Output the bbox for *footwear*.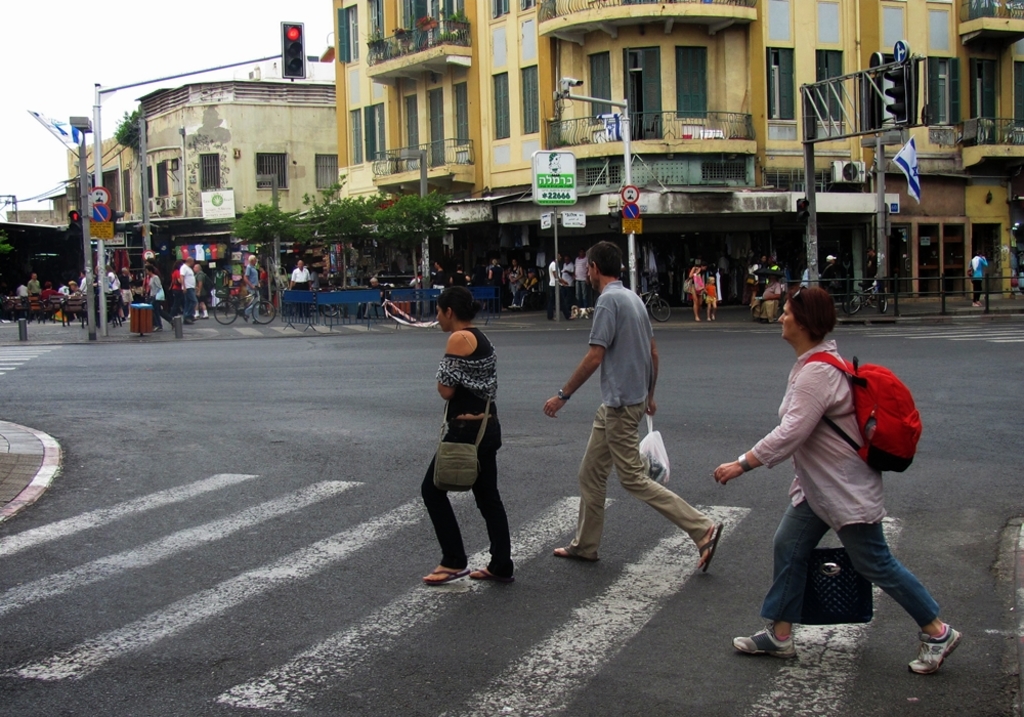
[426, 571, 470, 585].
